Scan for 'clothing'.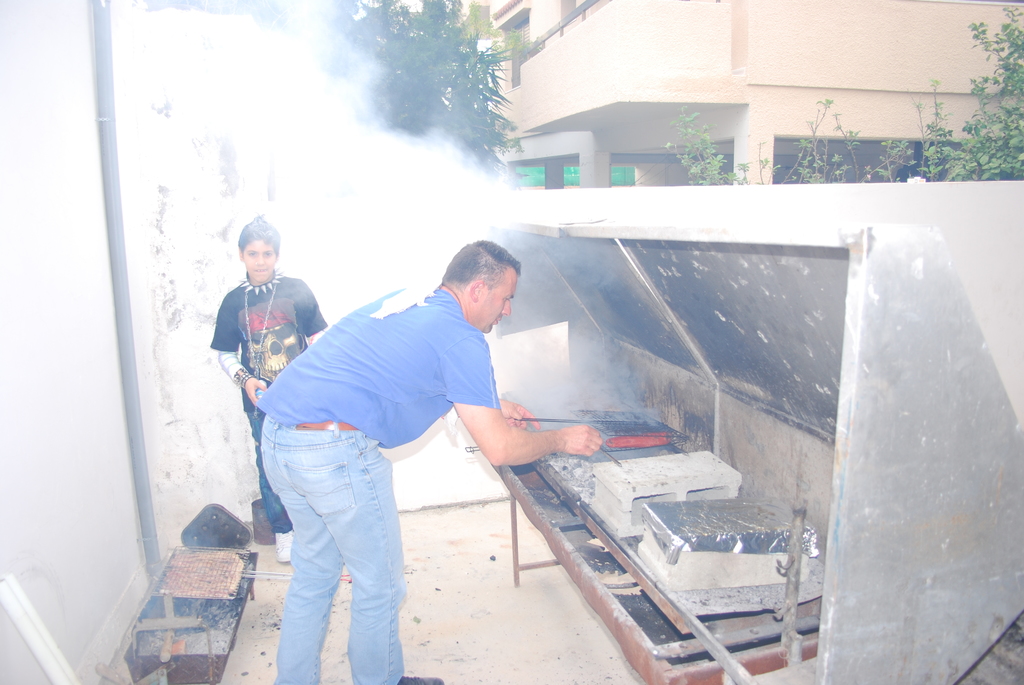
Scan result: bbox=[211, 266, 329, 534].
